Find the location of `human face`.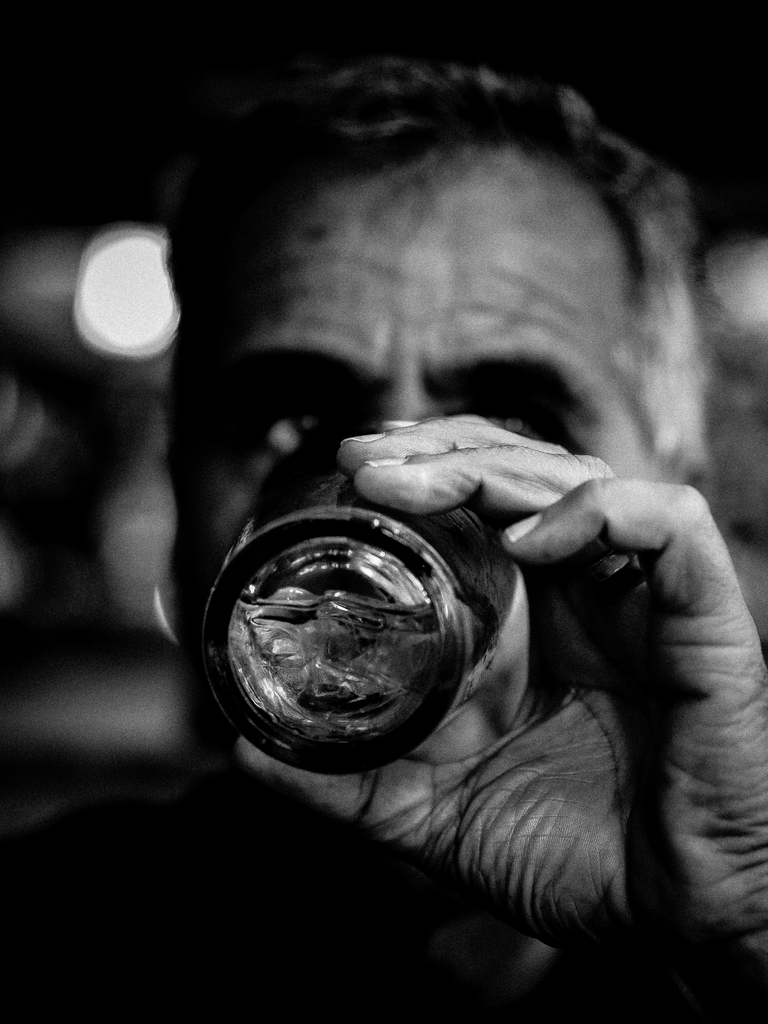
Location: (x1=187, y1=169, x2=657, y2=783).
